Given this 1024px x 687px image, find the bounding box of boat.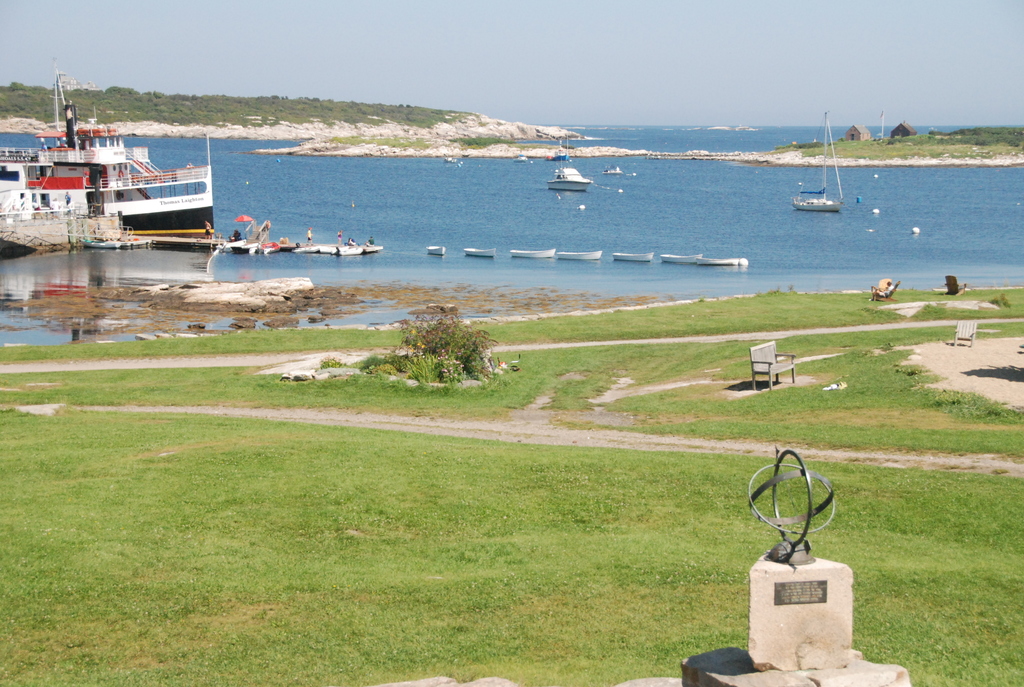
[x1=221, y1=236, x2=243, y2=252].
